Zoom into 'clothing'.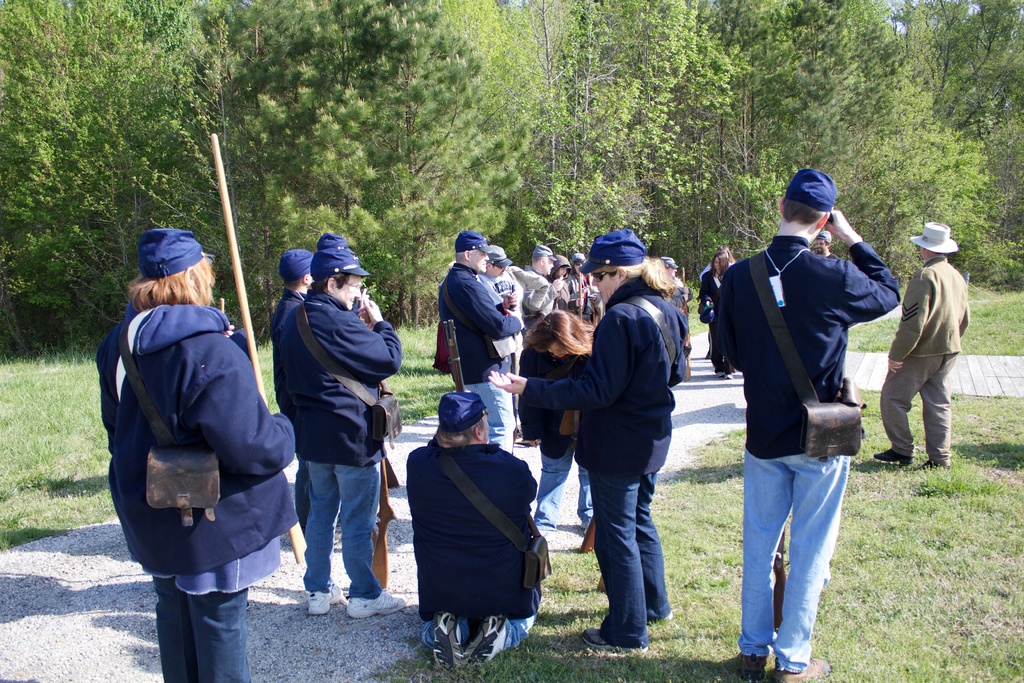
Zoom target: pyautogui.locateOnScreen(519, 295, 673, 655).
